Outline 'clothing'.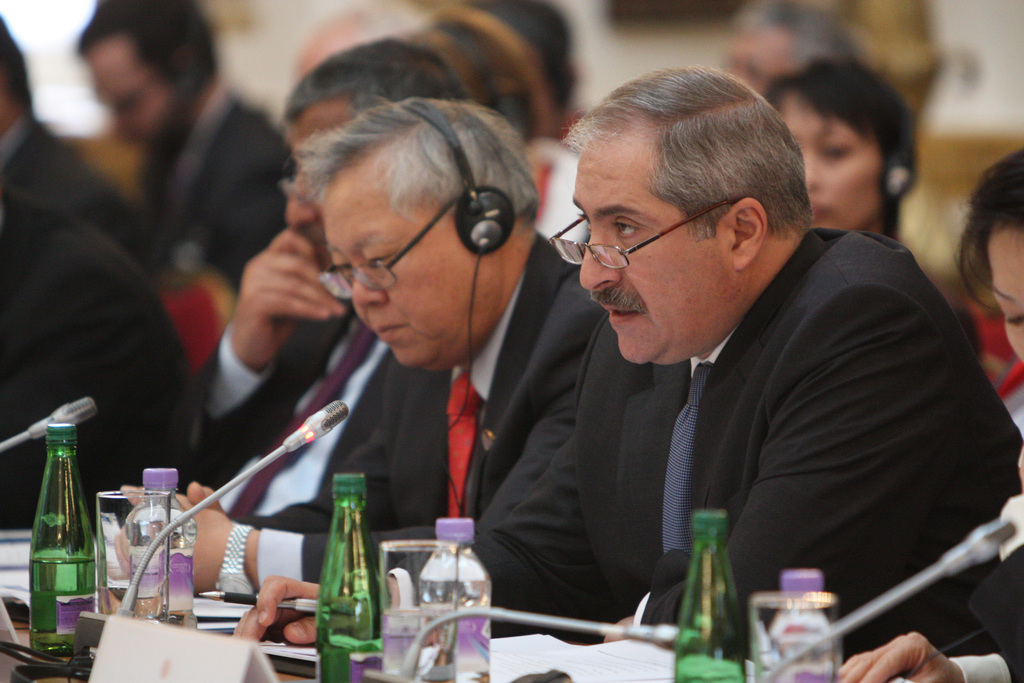
Outline: [x1=153, y1=289, x2=452, y2=593].
